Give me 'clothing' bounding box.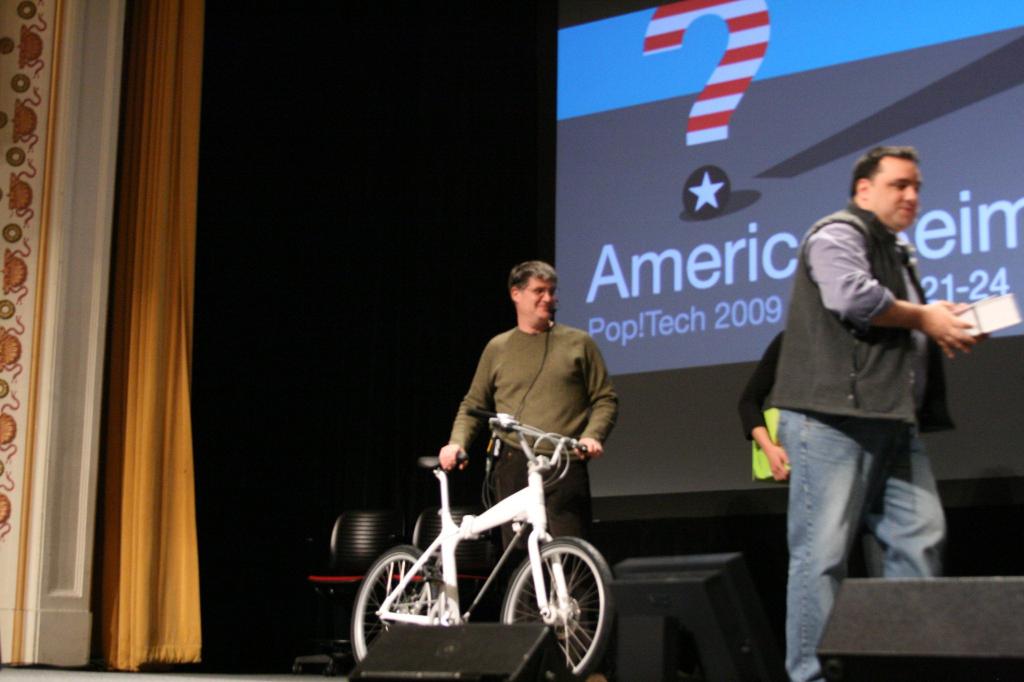
rect(444, 319, 618, 572).
